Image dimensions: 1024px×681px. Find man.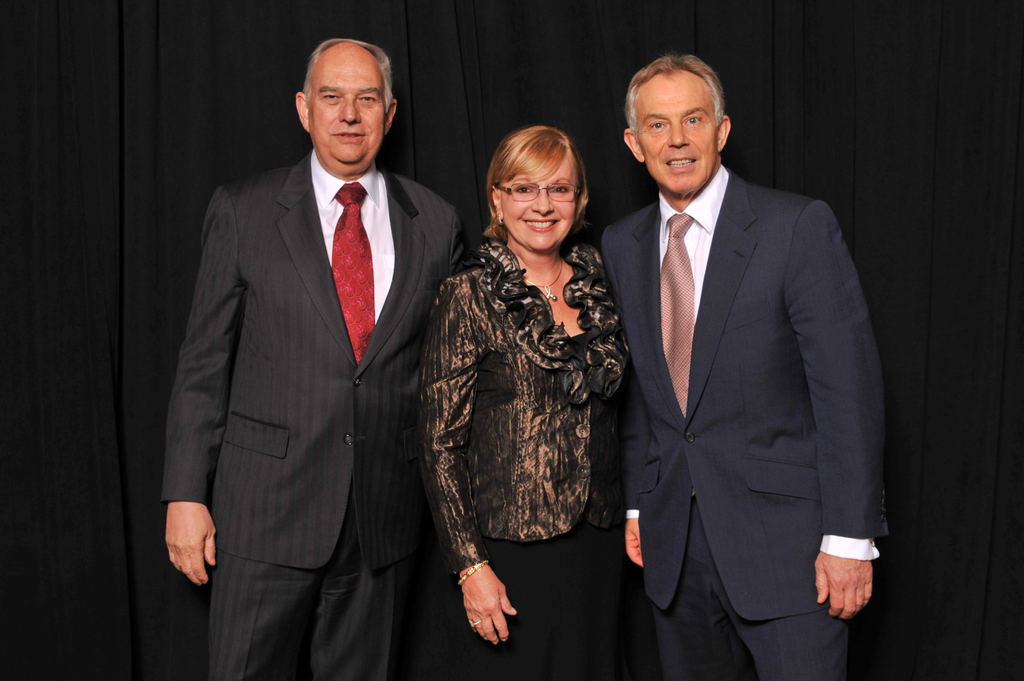
{"left": 590, "top": 51, "right": 900, "bottom": 680}.
